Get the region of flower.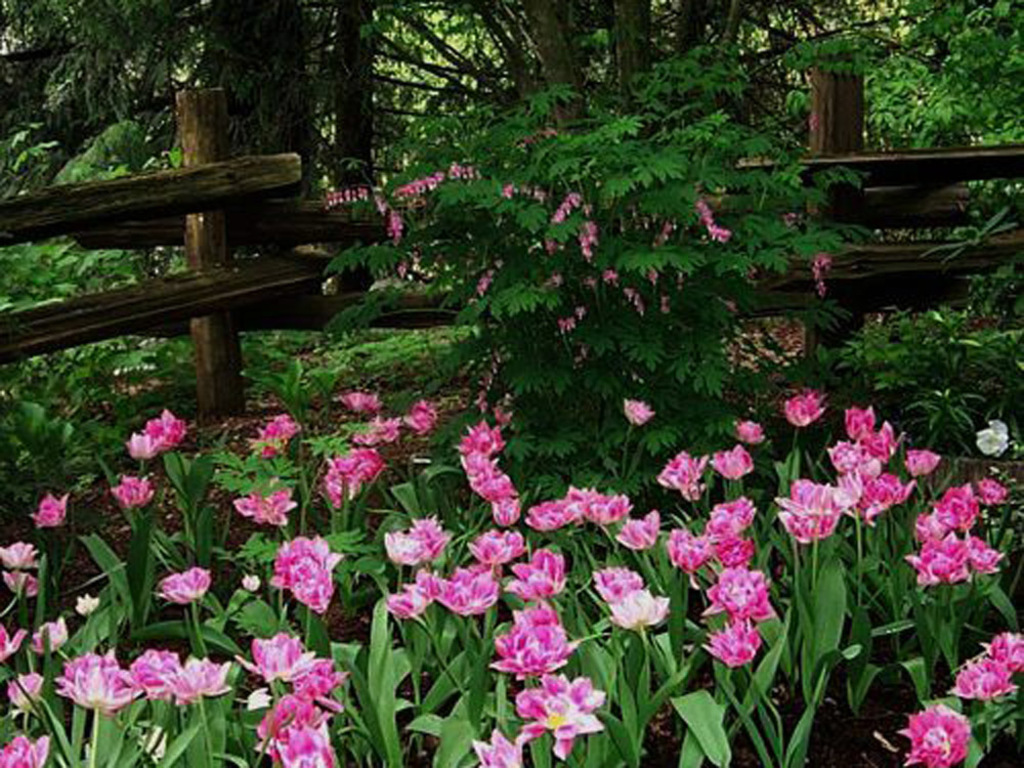
pyautogui.locateOnScreen(526, 474, 625, 529).
